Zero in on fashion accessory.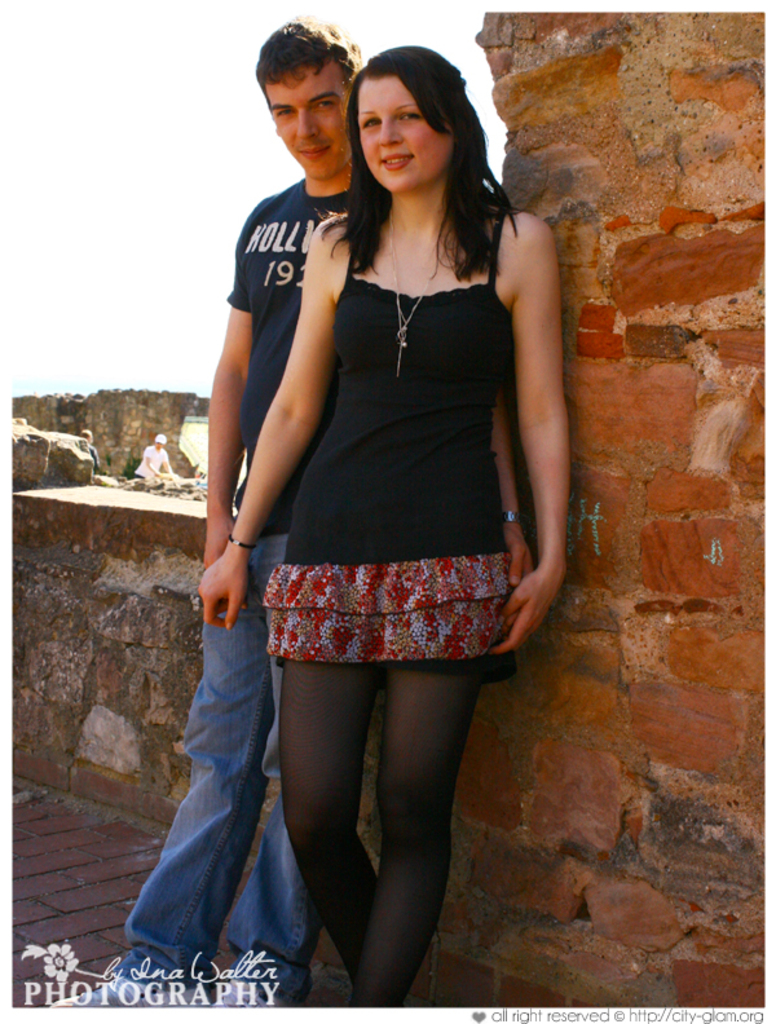
Zeroed in: detection(384, 211, 437, 378).
